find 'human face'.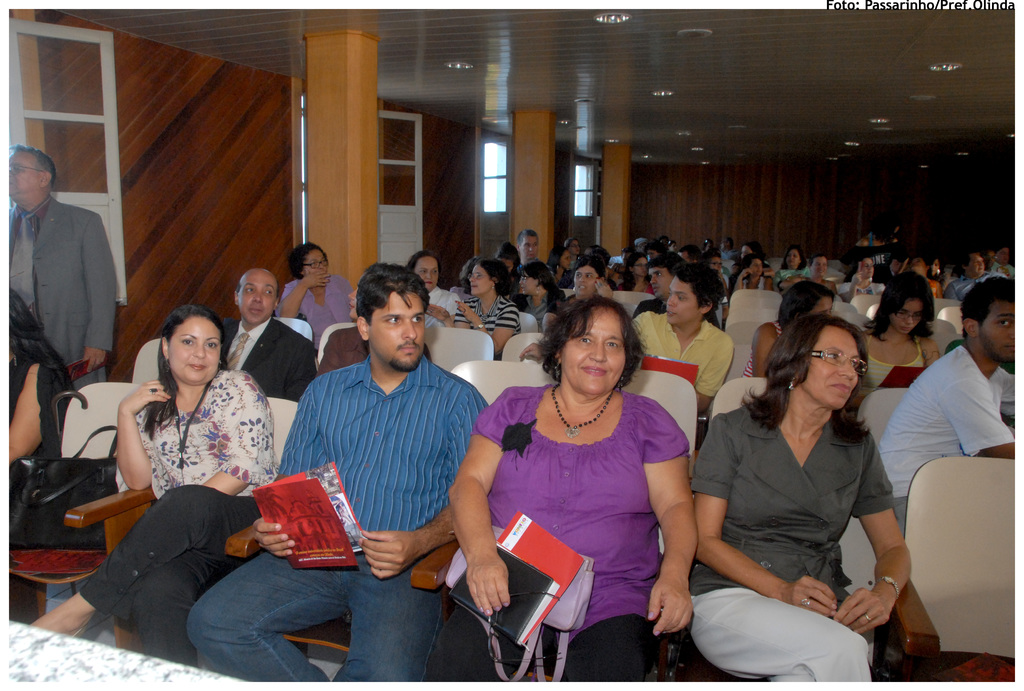
Rect(741, 245, 749, 256).
